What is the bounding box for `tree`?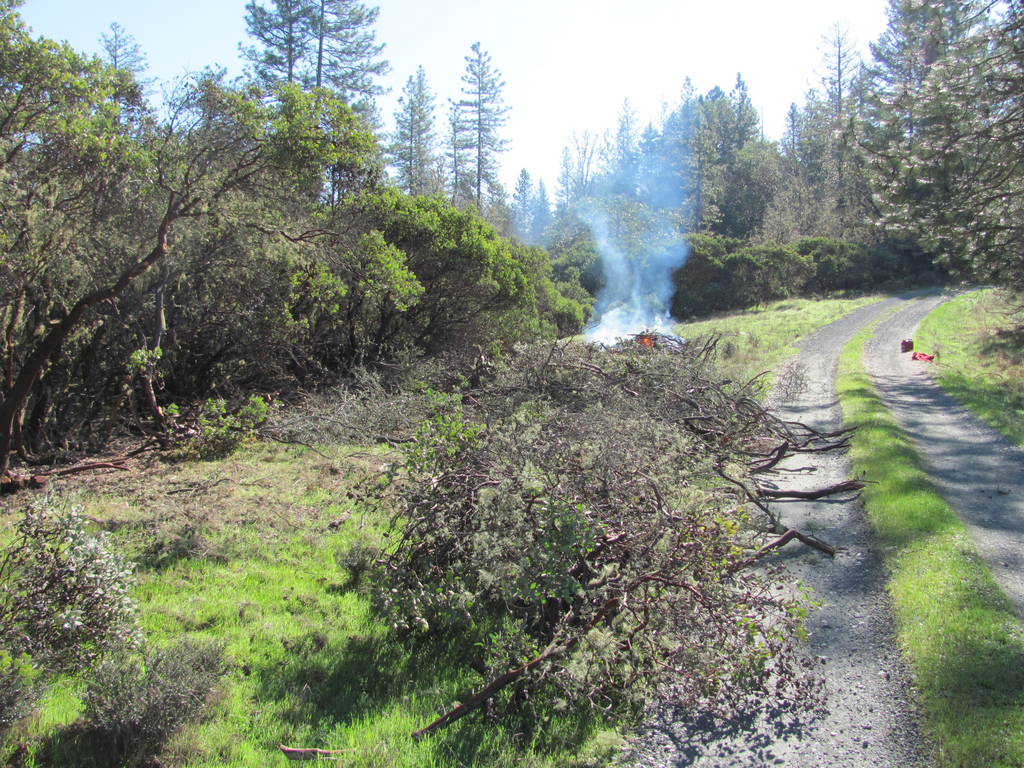
x1=330, y1=13, x2=397, y2=179.
